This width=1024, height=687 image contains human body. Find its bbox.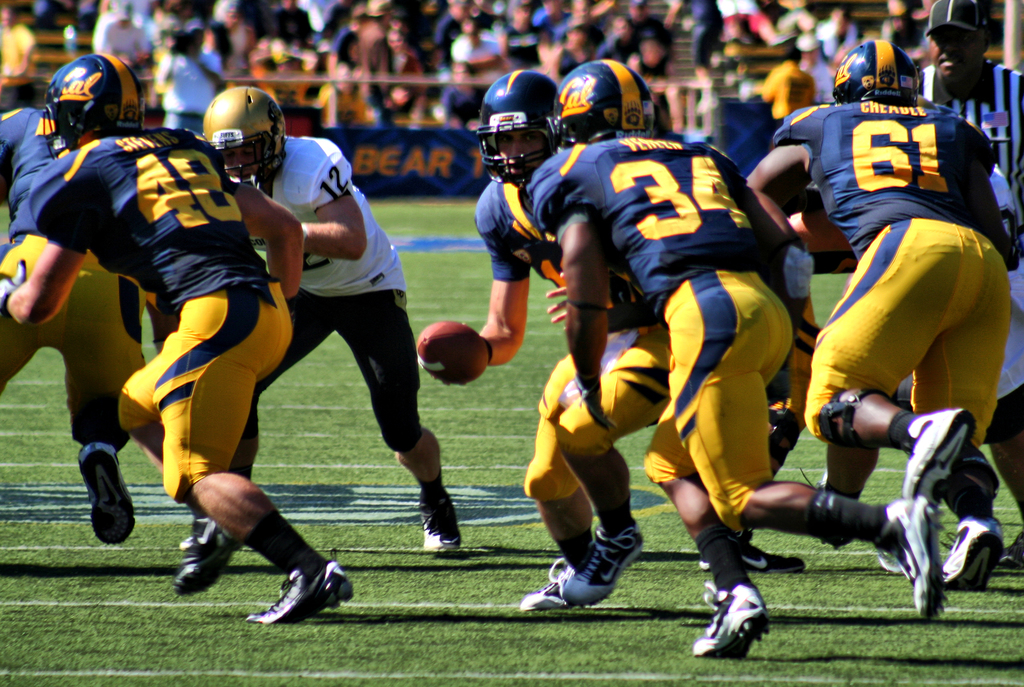
[left=191, top=74, right=468, bottom=556].
